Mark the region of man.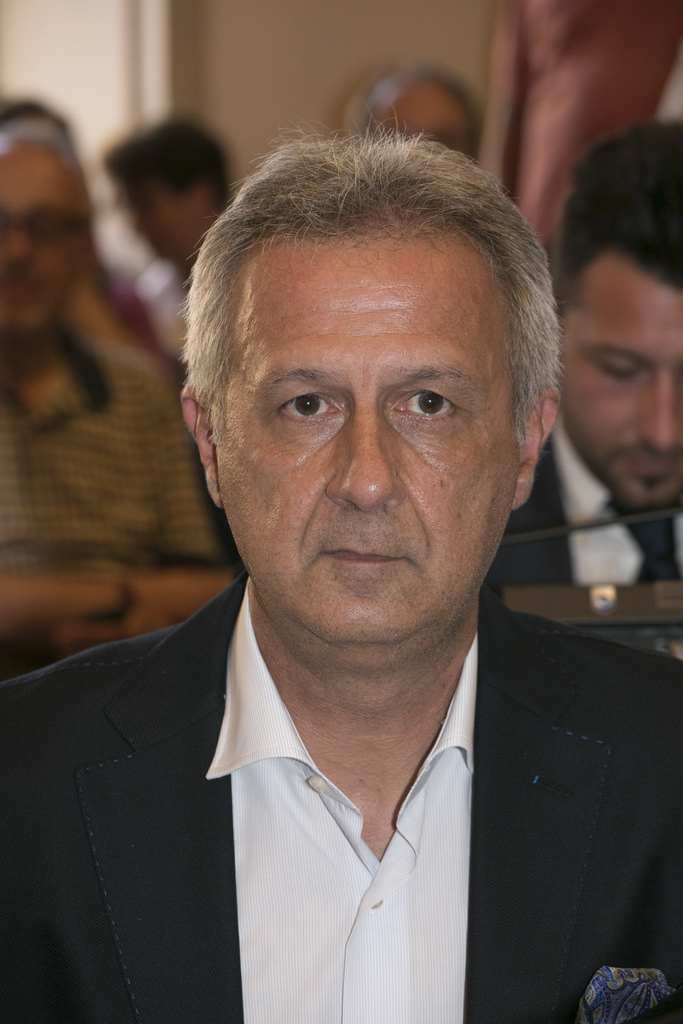
Region: 105:113:233:356.
